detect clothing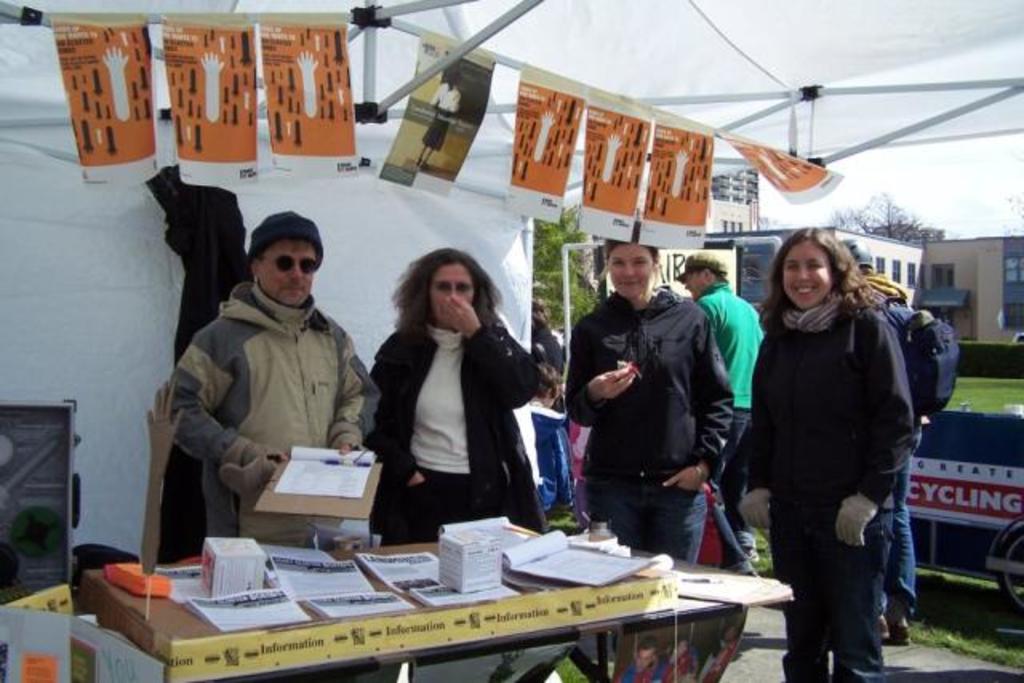
box=[661, 651, 694, 680]
